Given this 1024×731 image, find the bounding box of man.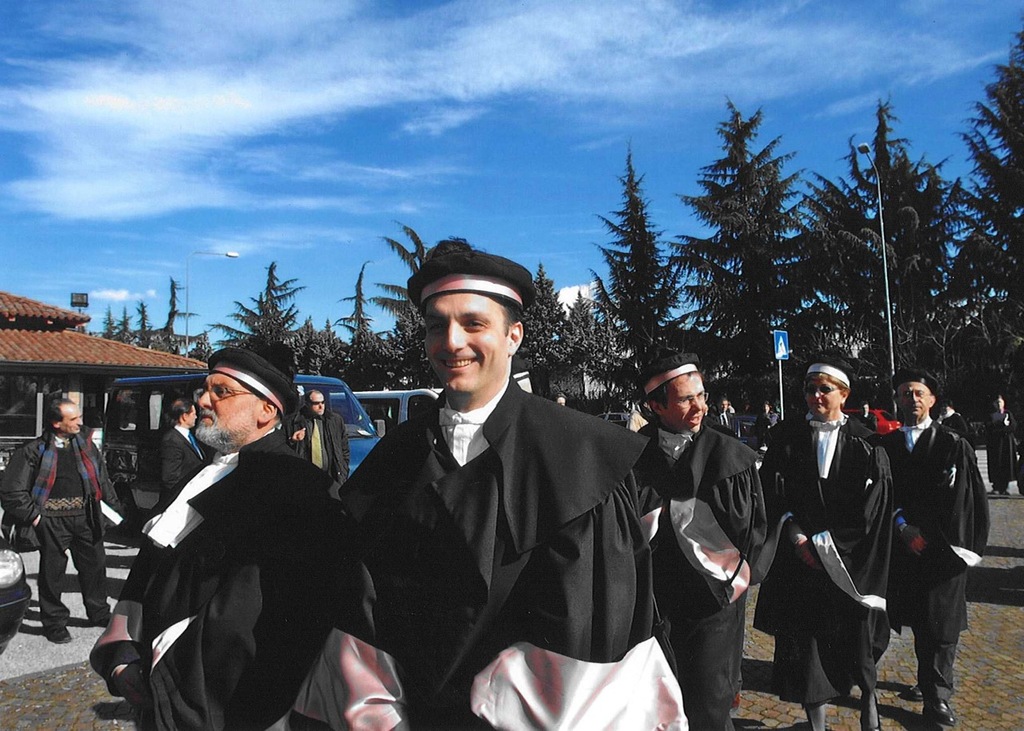
(757, 356, 894, 730).
